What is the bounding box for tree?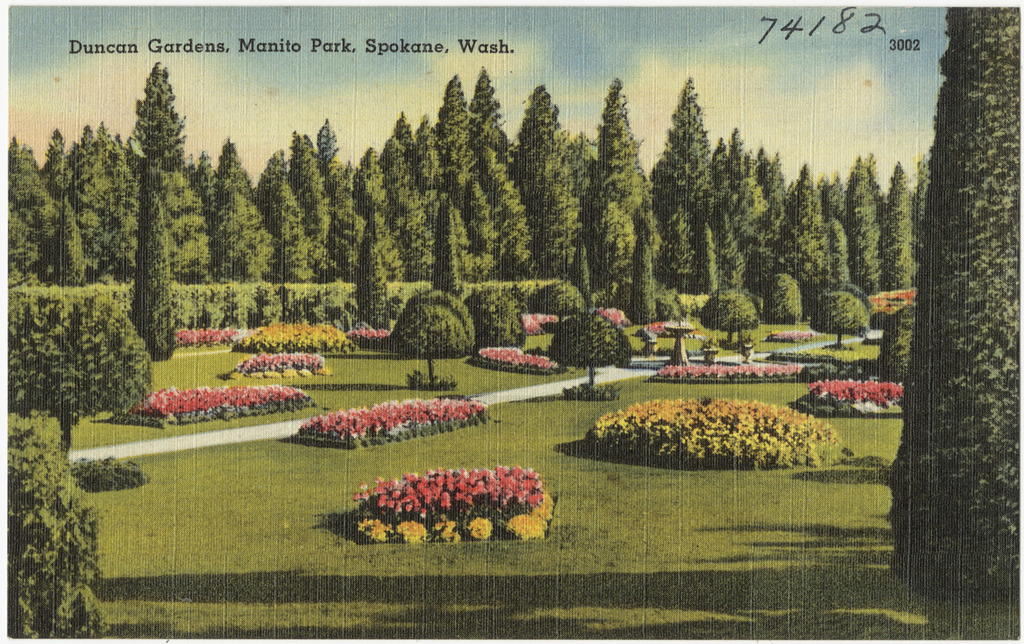
[575, 134, 664, 306].
